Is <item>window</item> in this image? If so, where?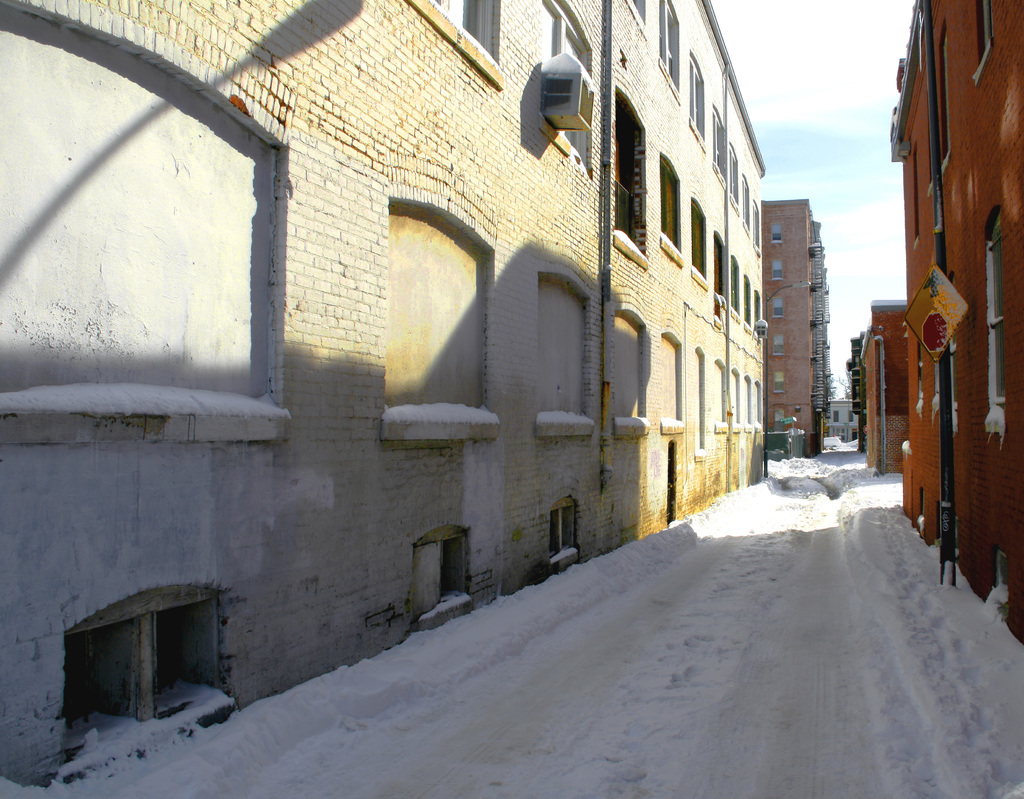
Yes, at box(743, 275, 753, 328).
